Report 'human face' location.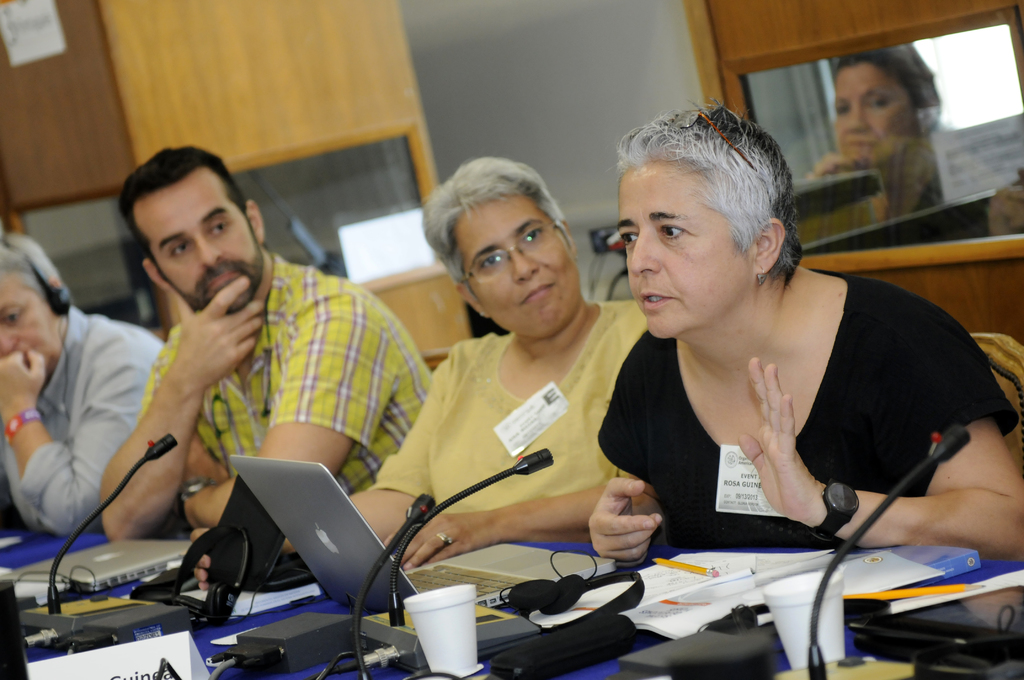
Report: locate(617, 159, 751, 349).
